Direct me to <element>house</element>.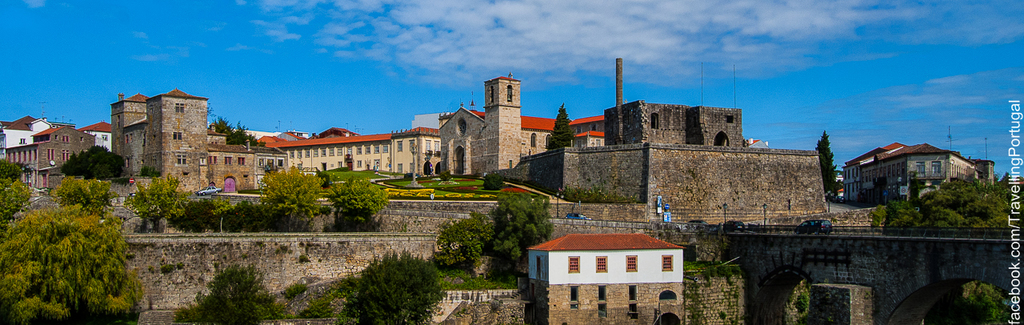
Direction: [394, 122, 443, 176].
